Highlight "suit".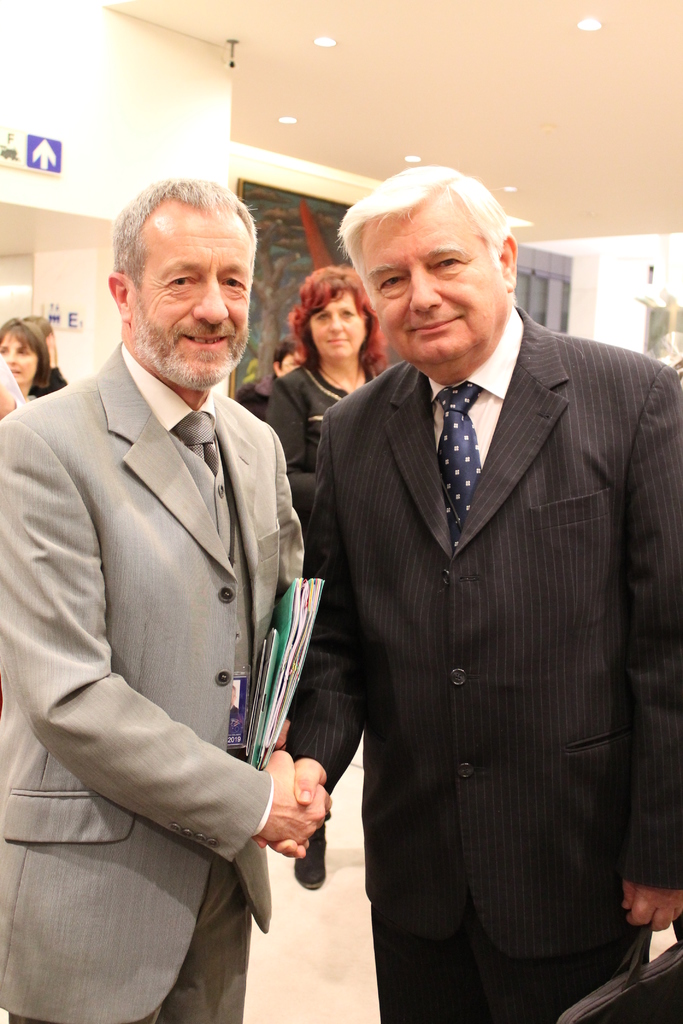
Highlighted region: bbox=[299, 293, 682, 1023].
